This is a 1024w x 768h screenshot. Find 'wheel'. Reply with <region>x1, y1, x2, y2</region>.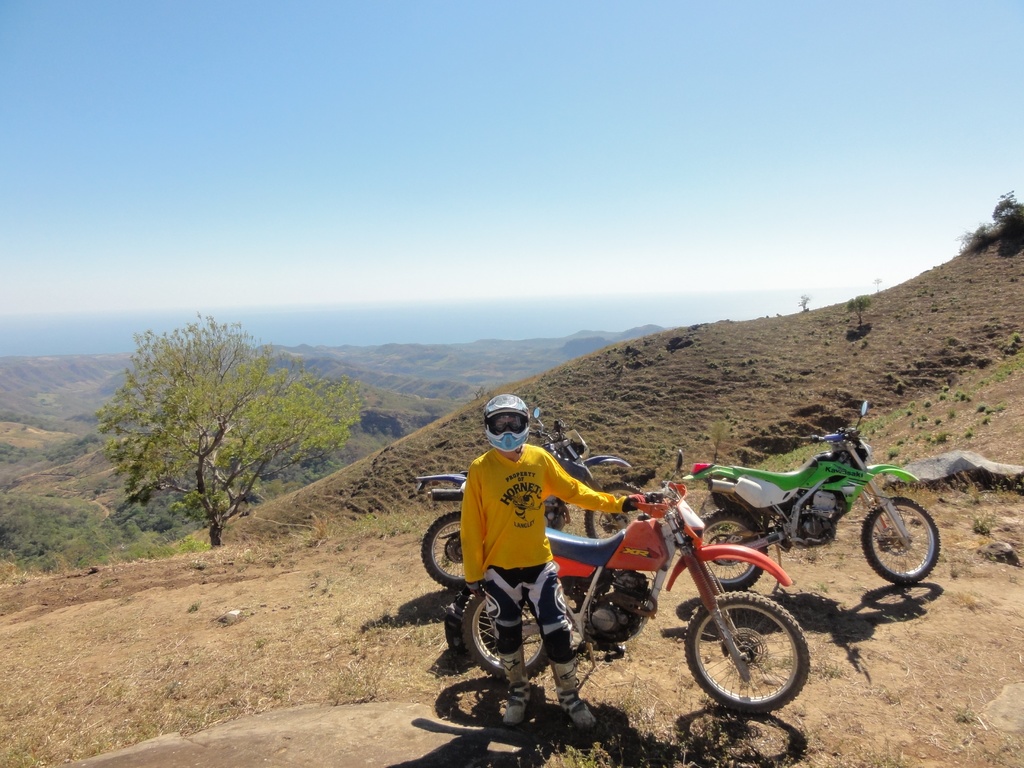
<region>460, 586, 550, 682</region>.
